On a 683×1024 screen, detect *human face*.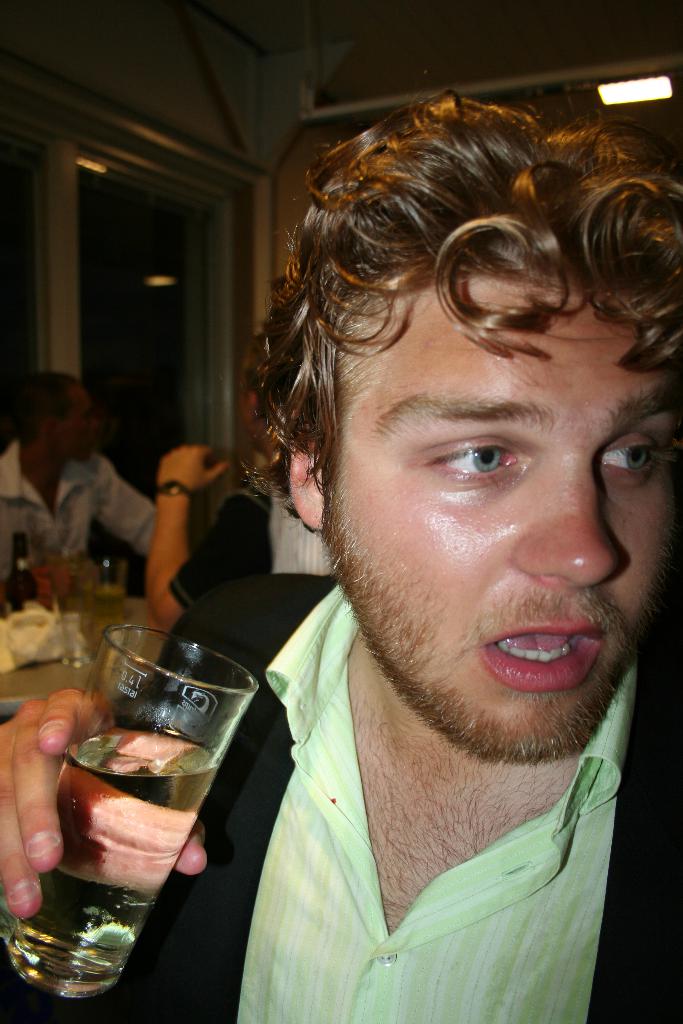
crop(48, 388, 104, 458).
